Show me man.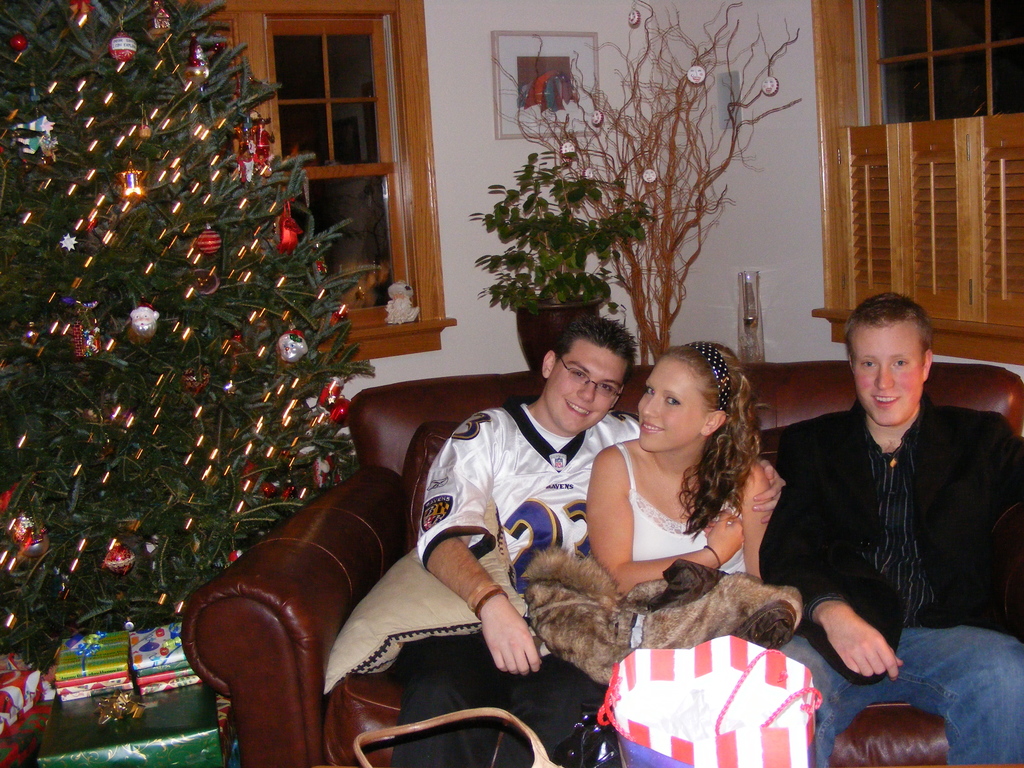
man is here: 746:292:1009:738.
